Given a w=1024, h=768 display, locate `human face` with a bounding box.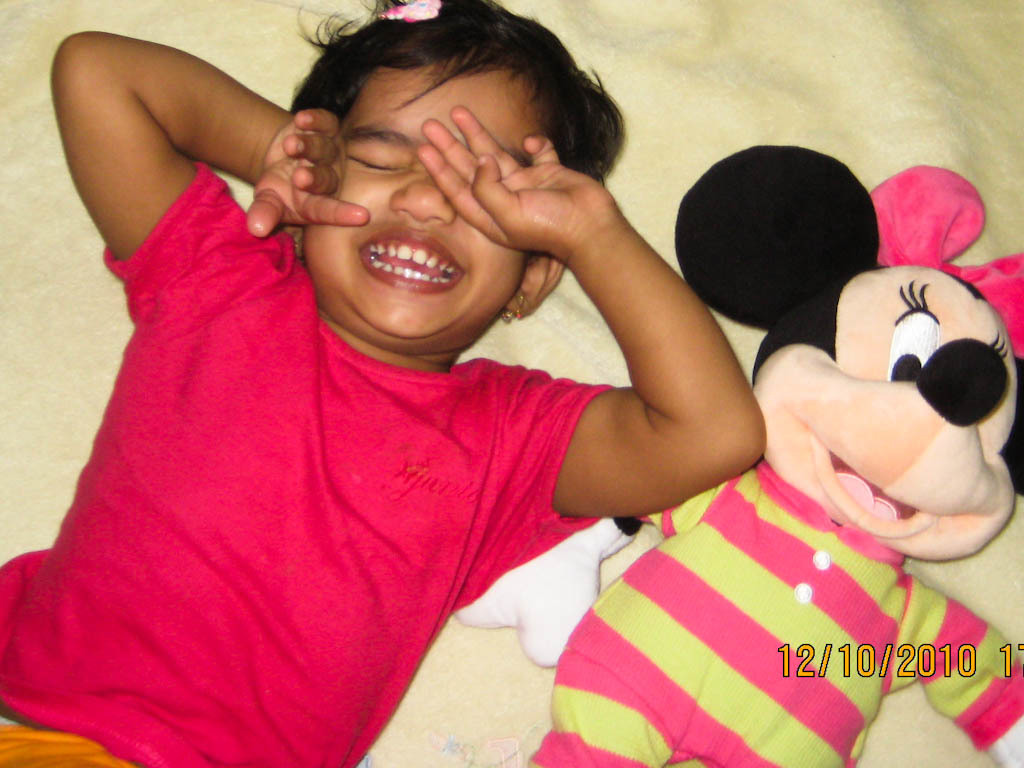
Located: <region>313, 65, 523, 330</region>.
